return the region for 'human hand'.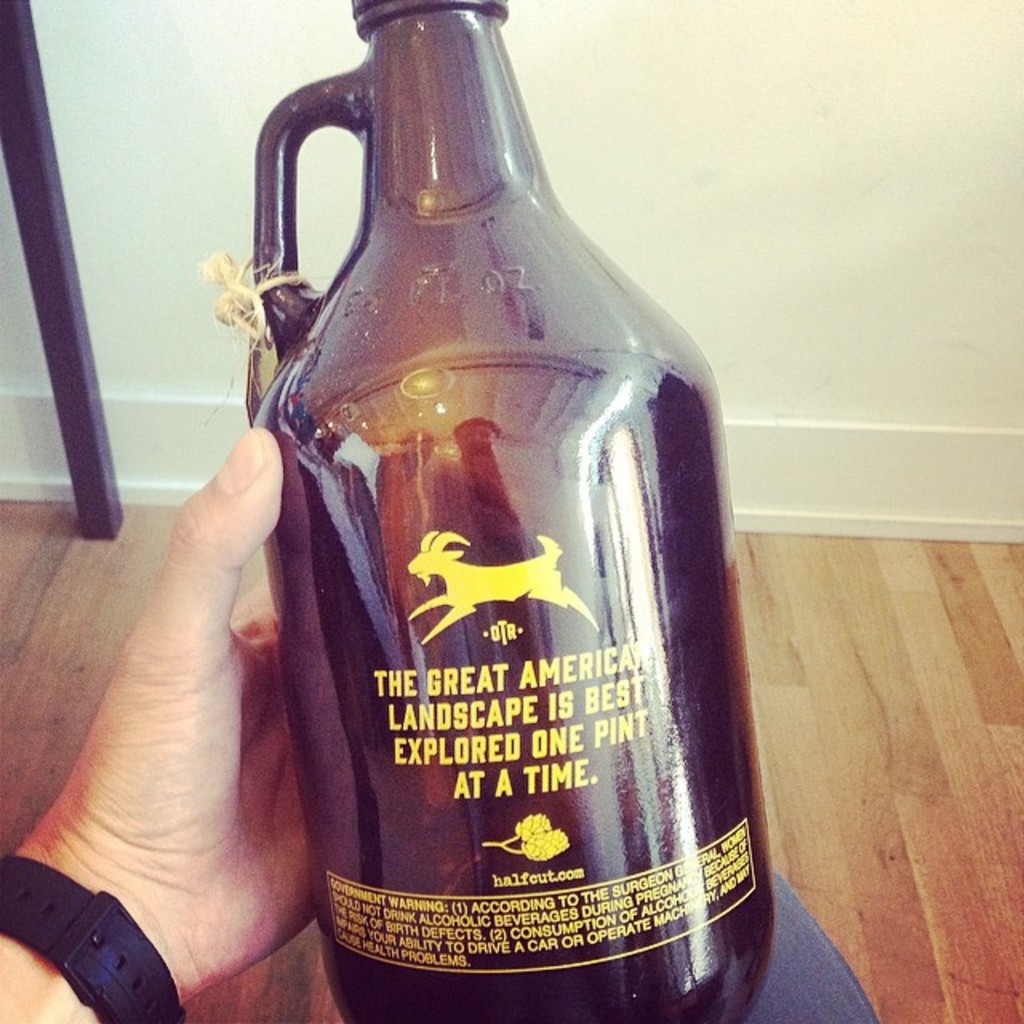
{"x1": 40, "y1": 384, "x2": 312, "y2": 1023}.
